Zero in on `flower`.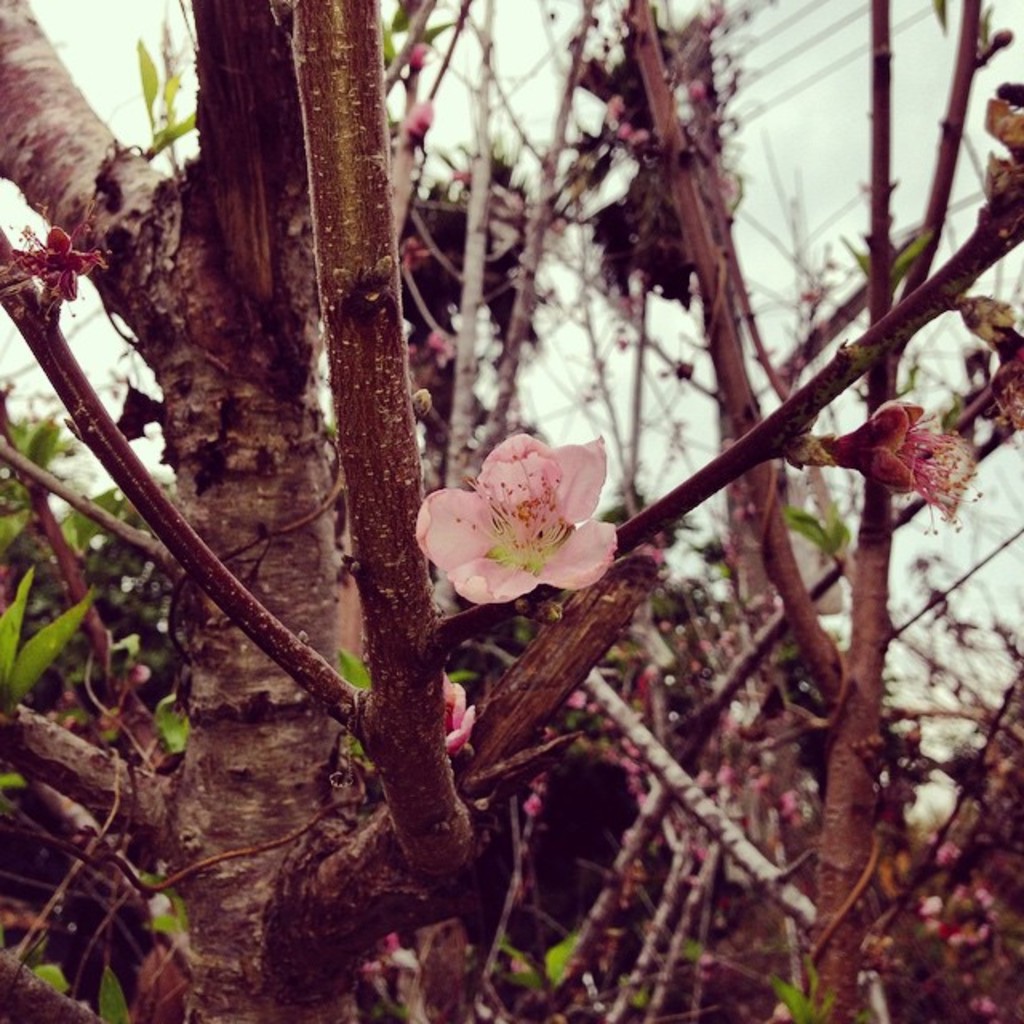
Zeroed in: (left=818, top=392, right=994, bottom=542).
